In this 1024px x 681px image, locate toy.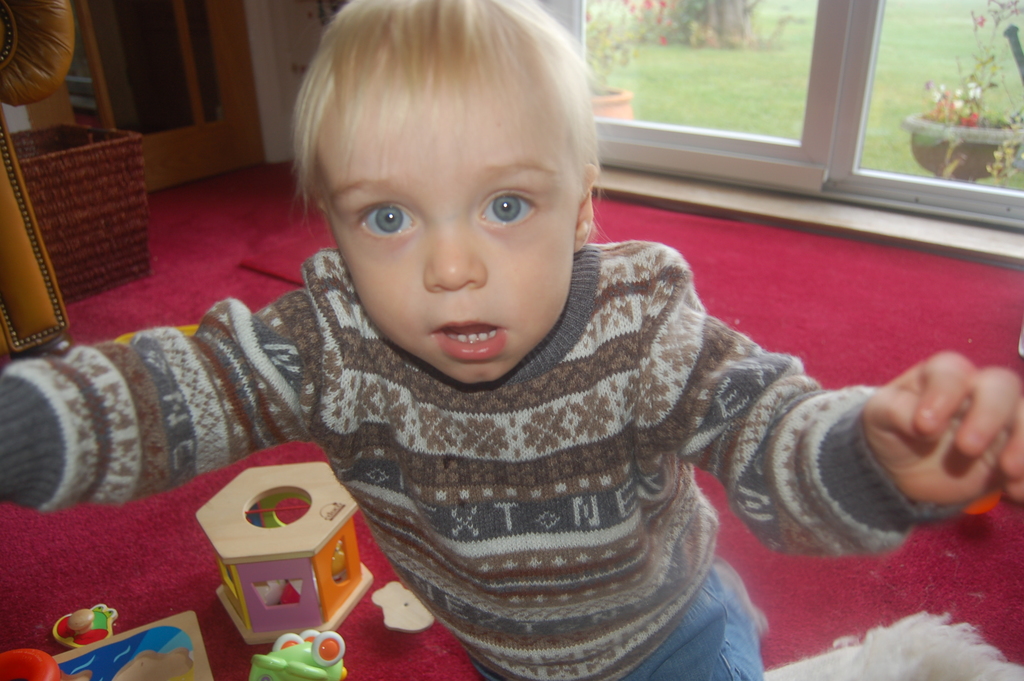
Bounding box: [362,573,439,627].
